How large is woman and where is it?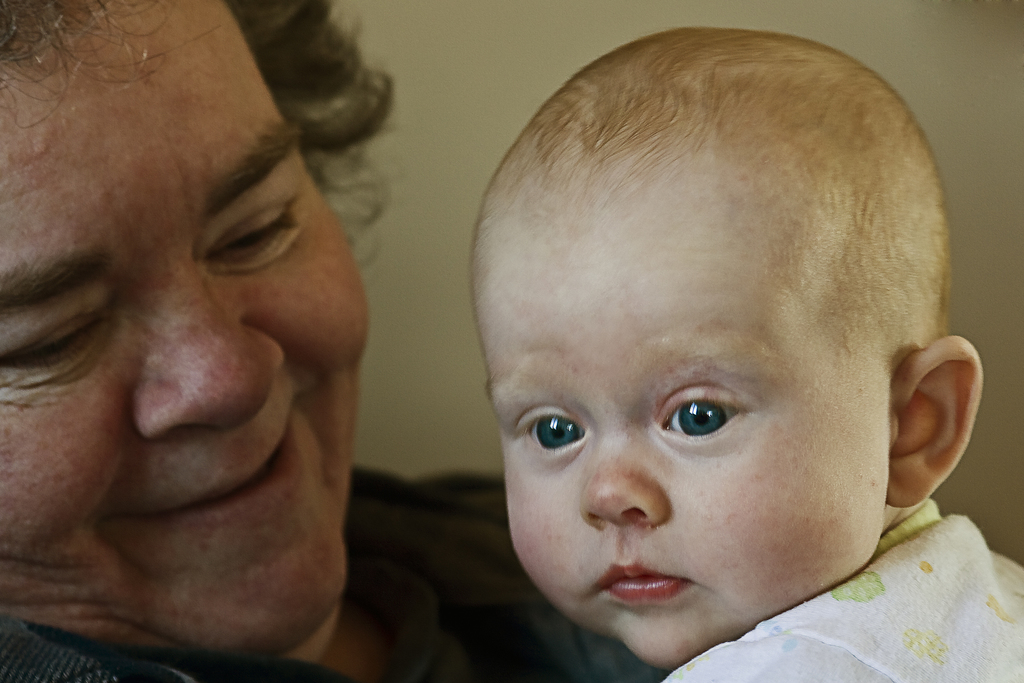
Bounding box: select_region(0, 0, 685, 682).
